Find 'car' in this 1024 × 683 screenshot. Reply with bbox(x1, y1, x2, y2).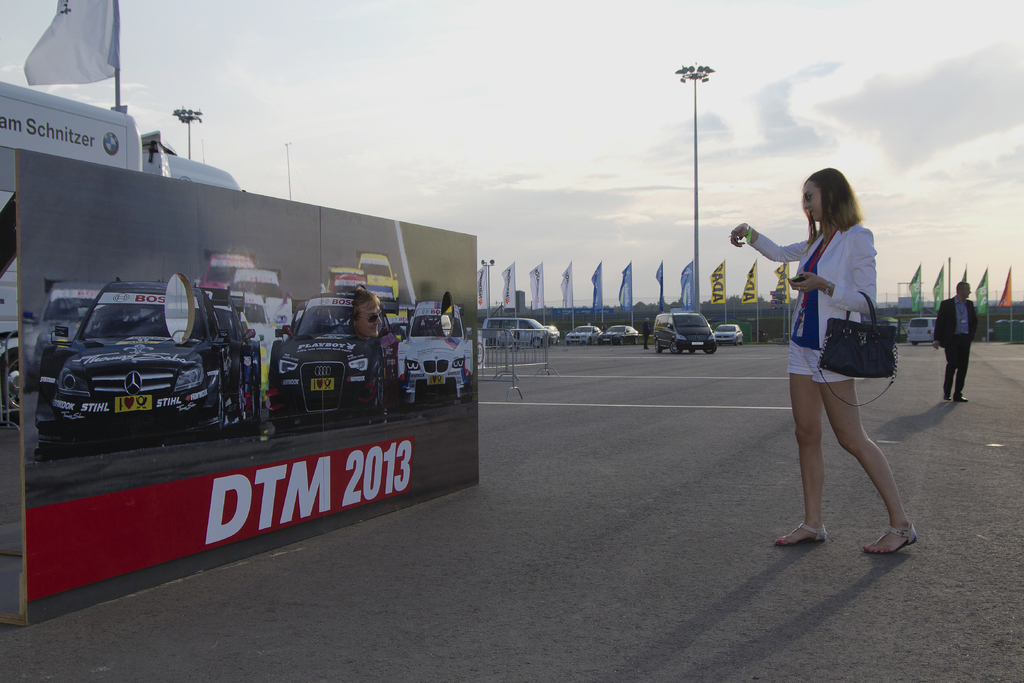
bbox(714, 322, 744, 347).
